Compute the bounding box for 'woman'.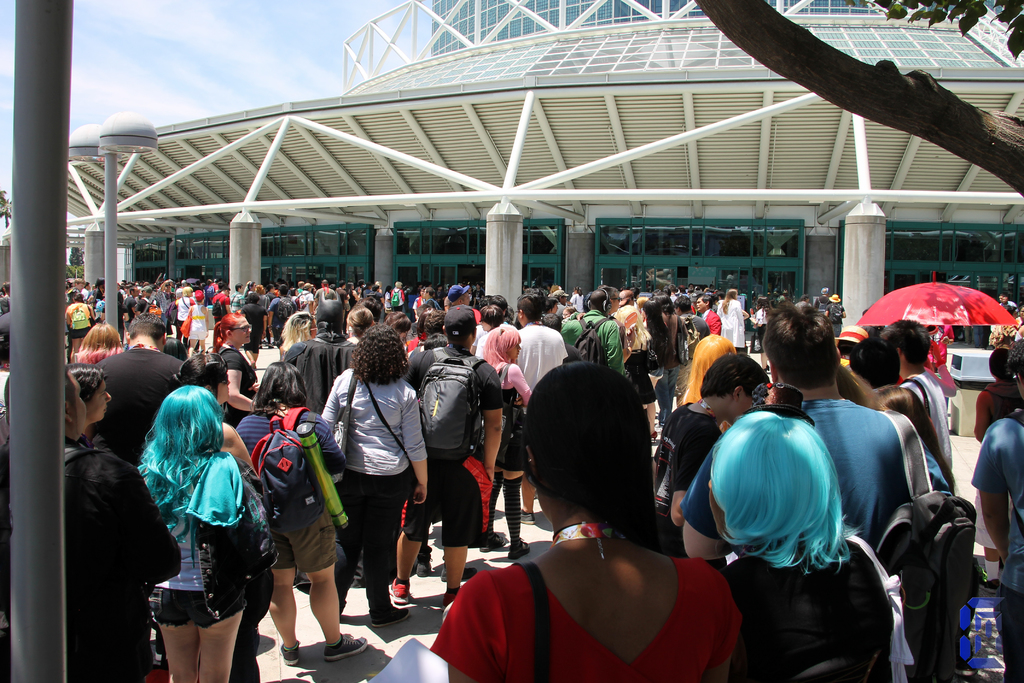
rect(385, 286, 391, 315).
